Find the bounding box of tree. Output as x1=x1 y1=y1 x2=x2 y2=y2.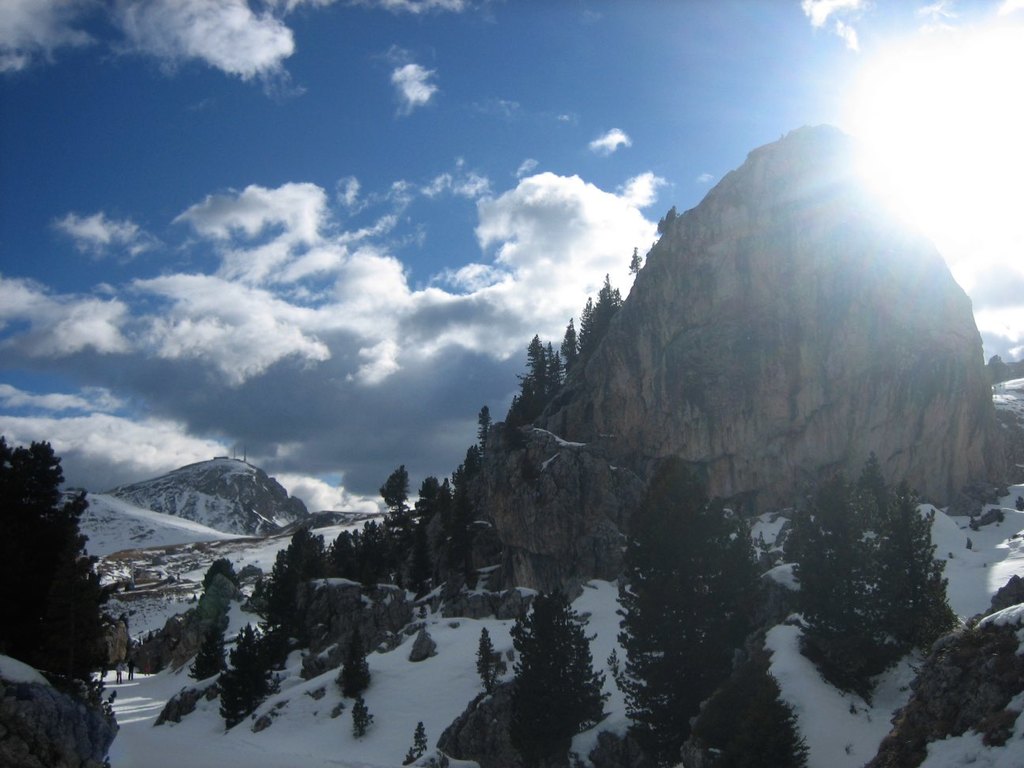
x1=477 y1=401 x2=492 y2=450.
